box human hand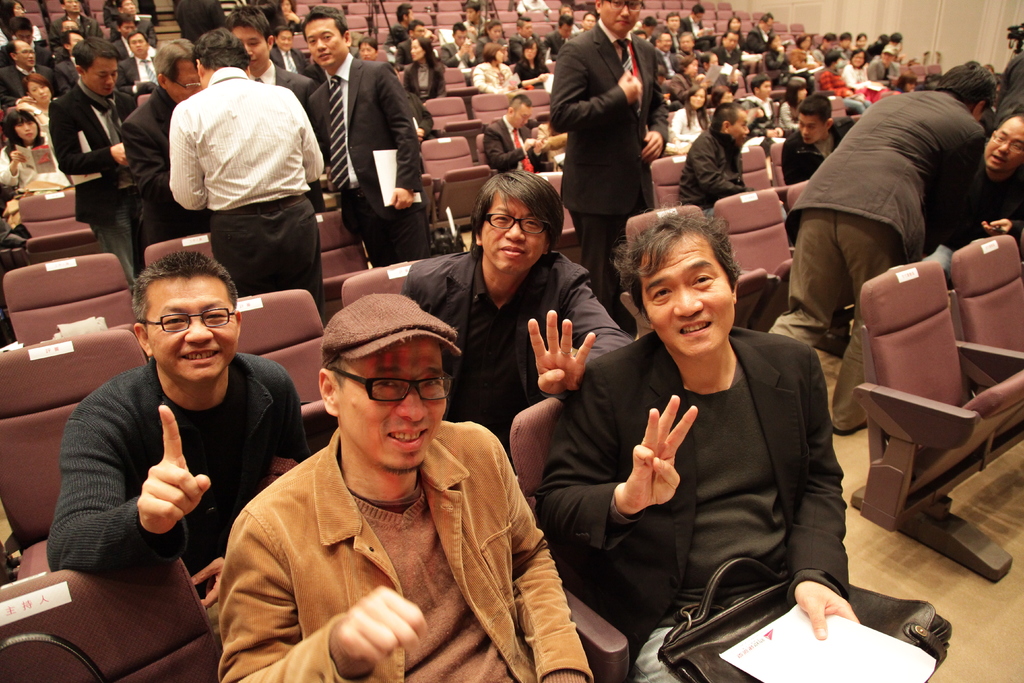
{"x1": 619, "y1": 65, "x2": 641, "y2": 108}
